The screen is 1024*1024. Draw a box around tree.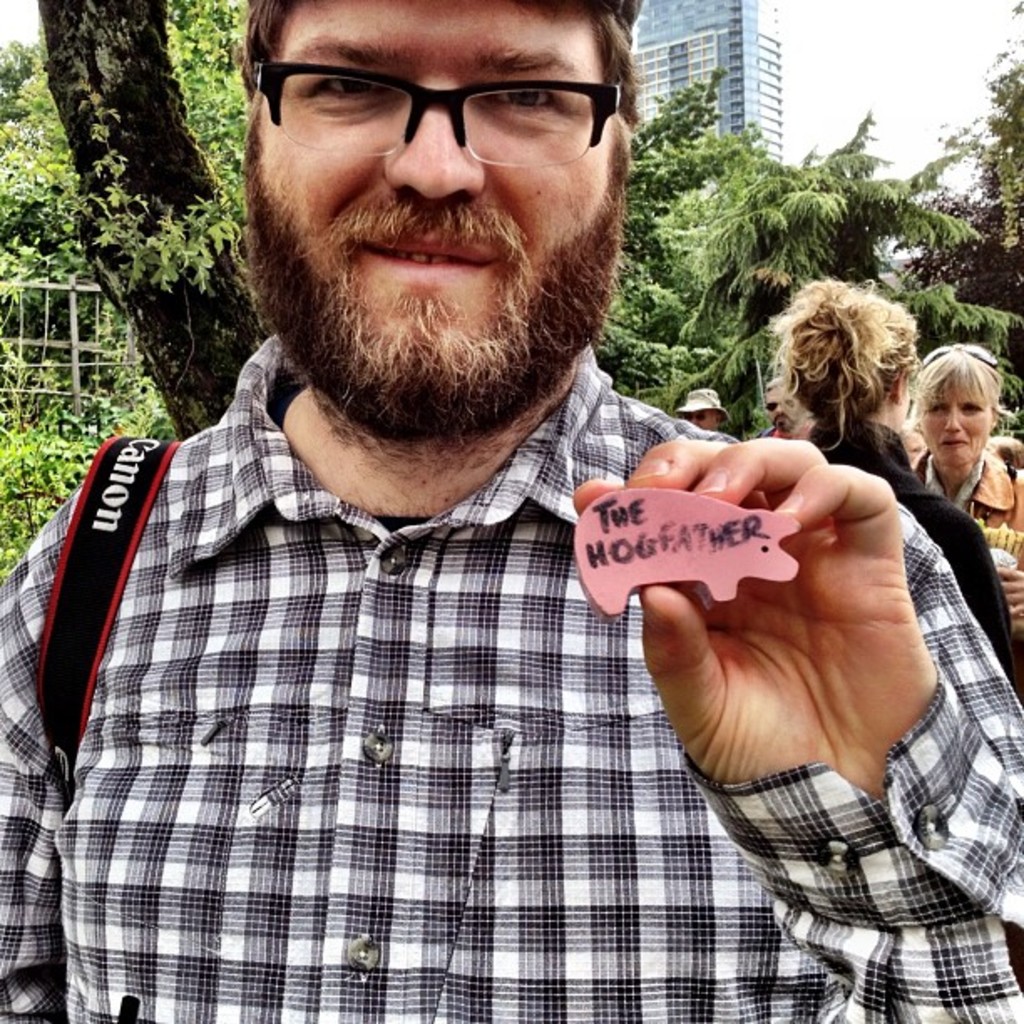
<bbox>0, 0, 251, 574</bbox>.
